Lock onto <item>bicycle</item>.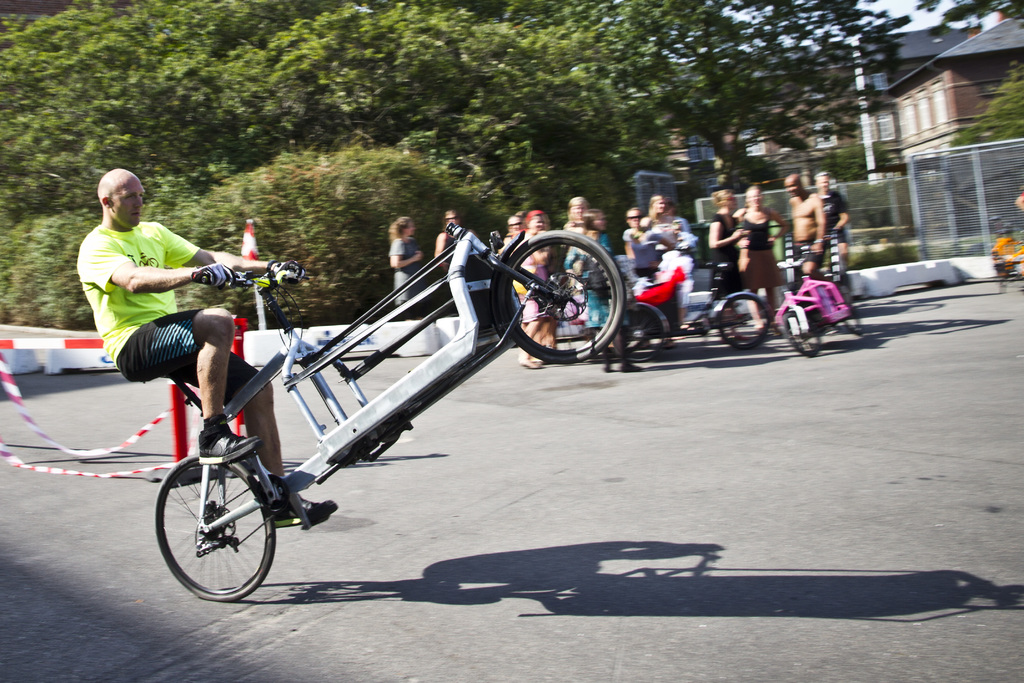
Locked: <region>582, 229, 781, 361</region>.
